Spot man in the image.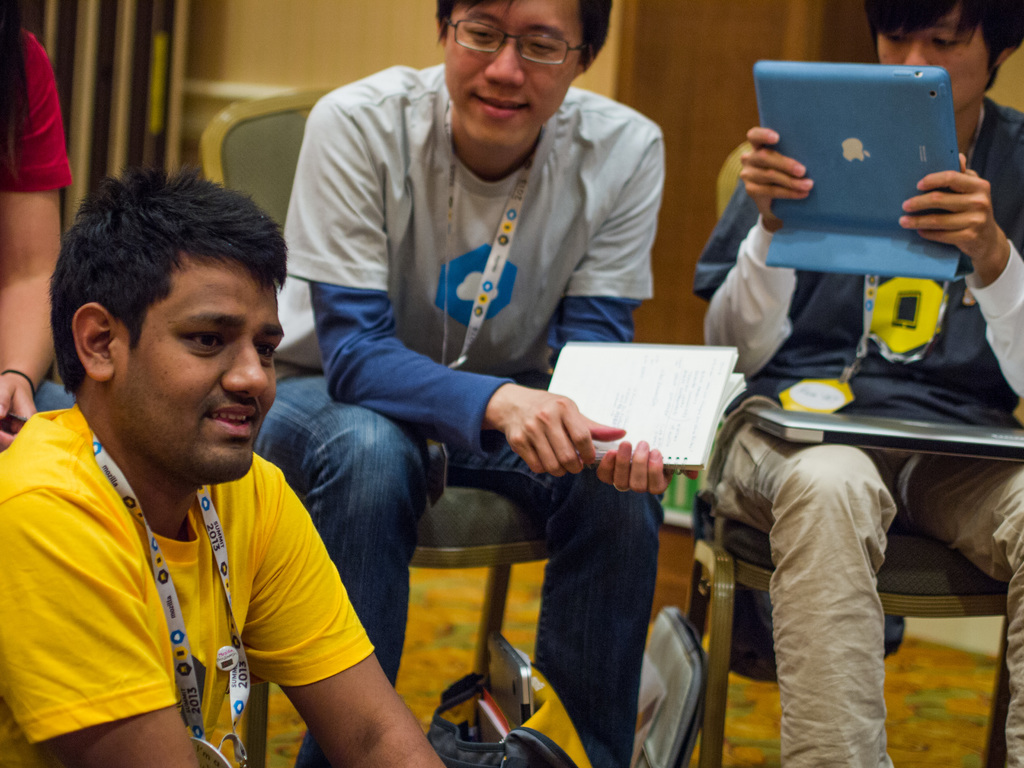
man found at x1=255, y1=0, x2=701, y2=767.
